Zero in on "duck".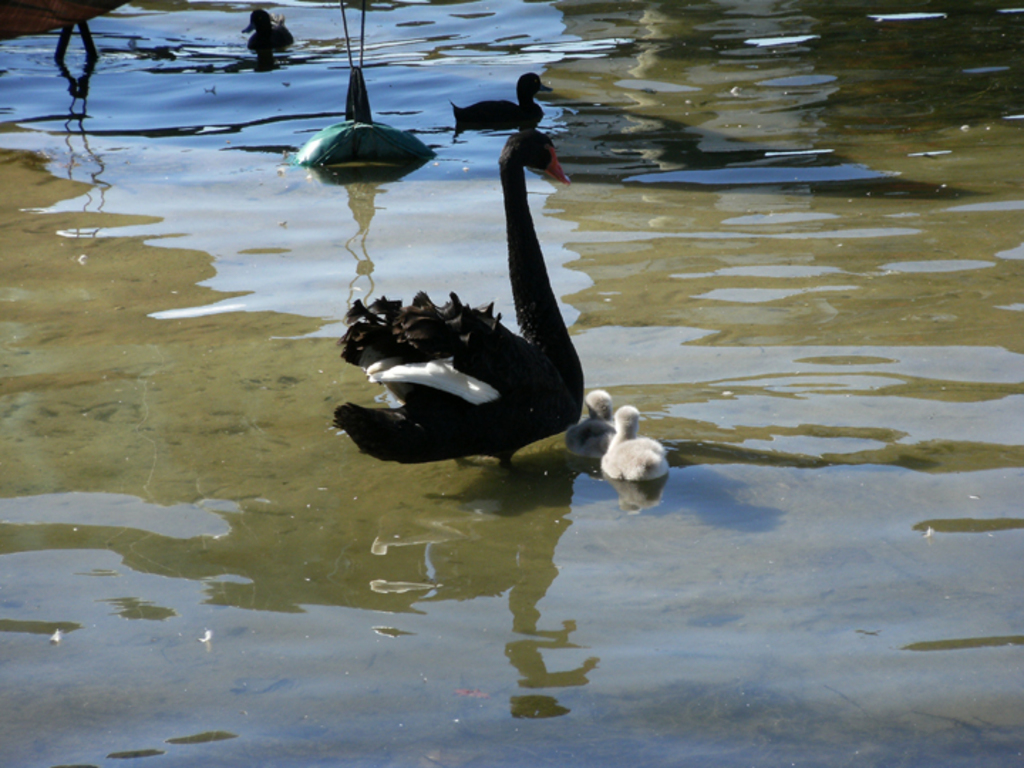
Zeroed in: bbox(600, 400, 667, 495).
